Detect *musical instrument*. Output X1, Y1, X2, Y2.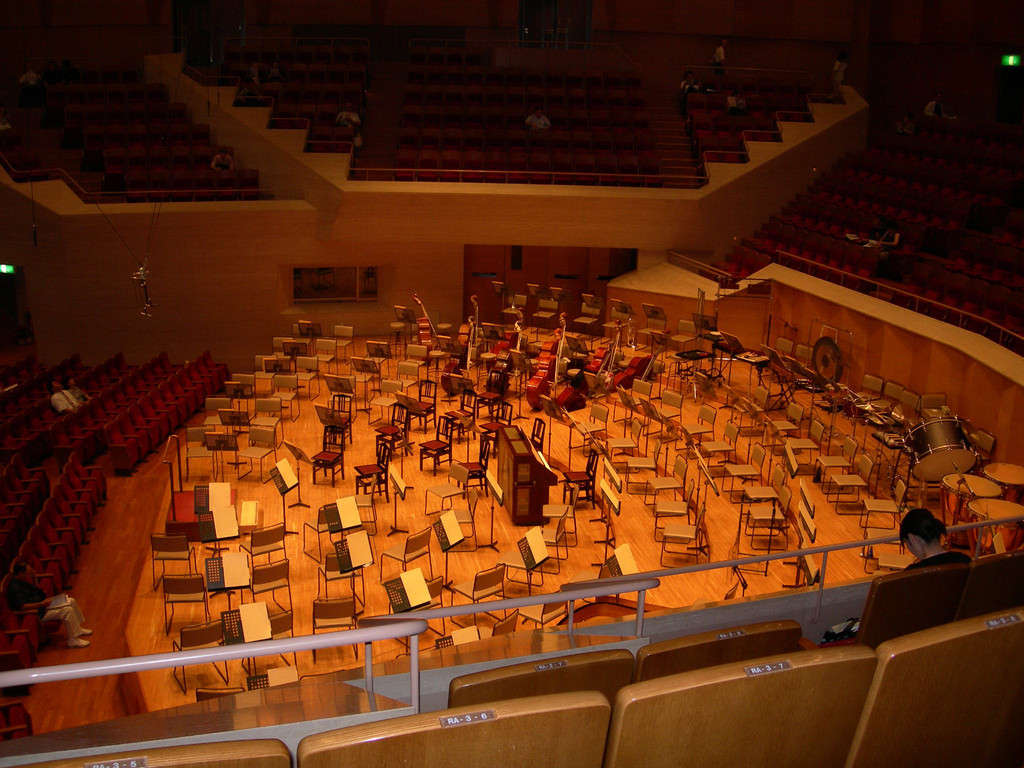
485, 336, 516, 399.
